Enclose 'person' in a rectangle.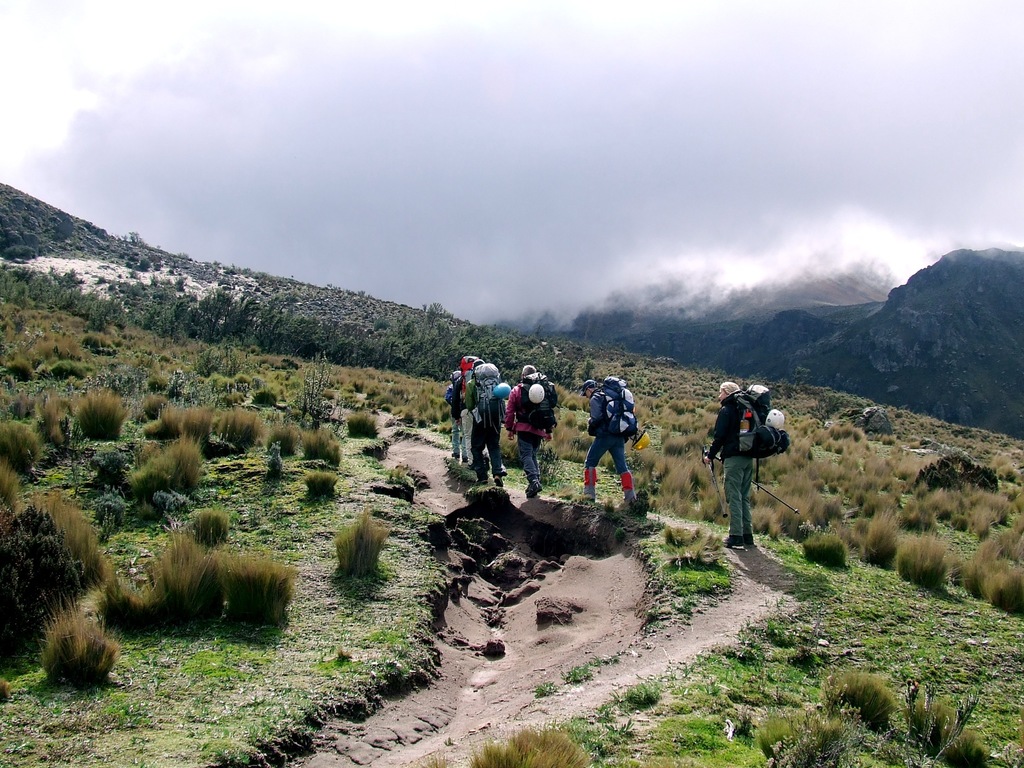
(left=501, top=358, right=563, bottom=491).
